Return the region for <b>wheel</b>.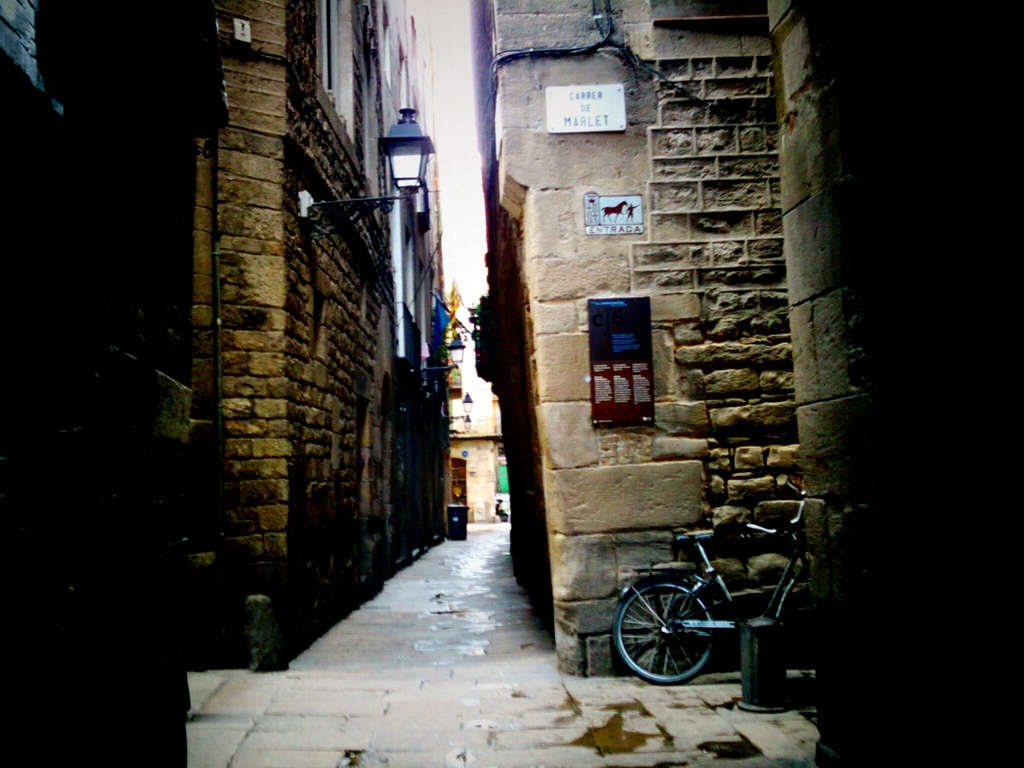
BBox(616, 579, 712, 684).
